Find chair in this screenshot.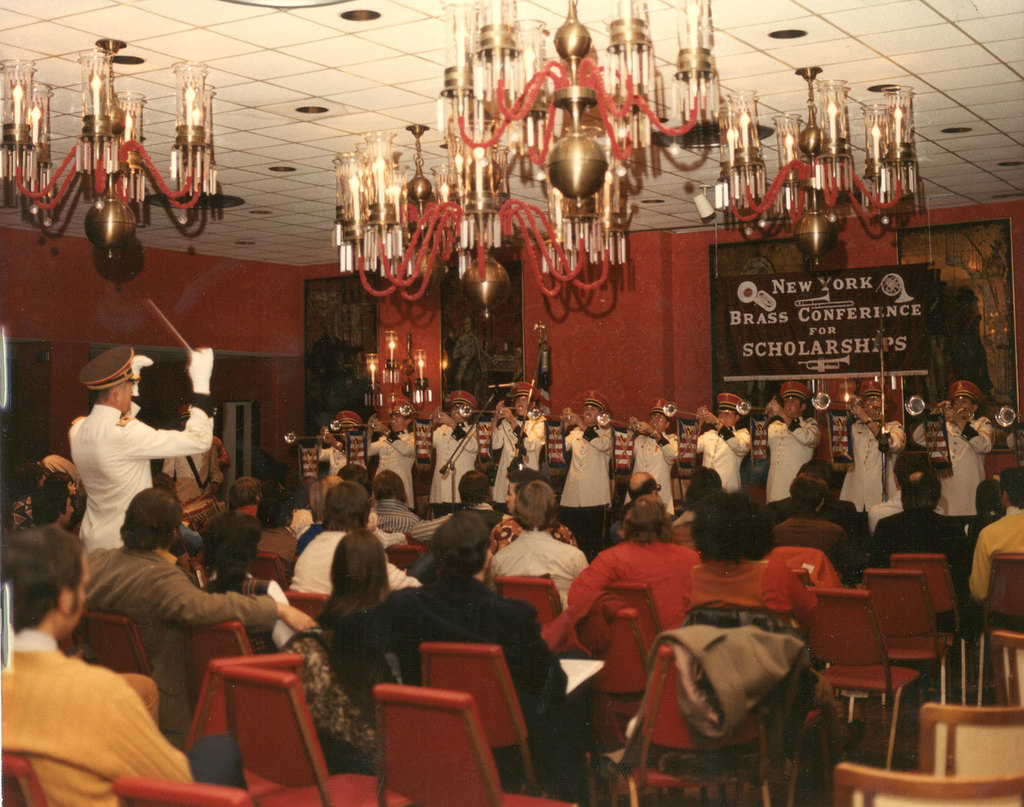
The bounding box for chair is box=[415, 644, 585, 806].
